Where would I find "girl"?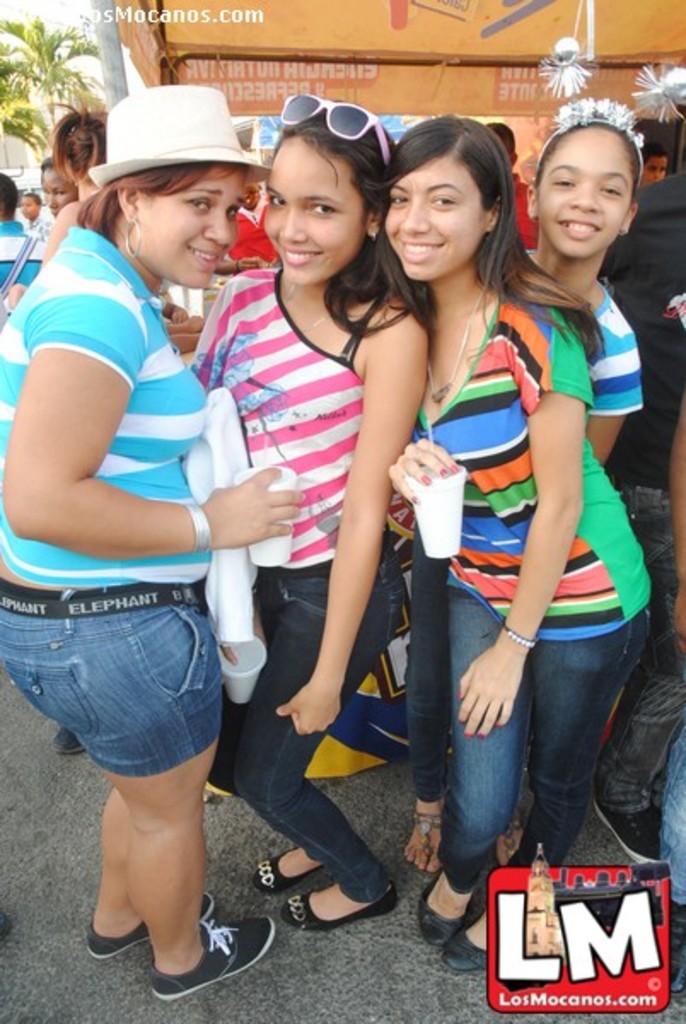
At (left=379, top=114, right=654, bottom=971).
